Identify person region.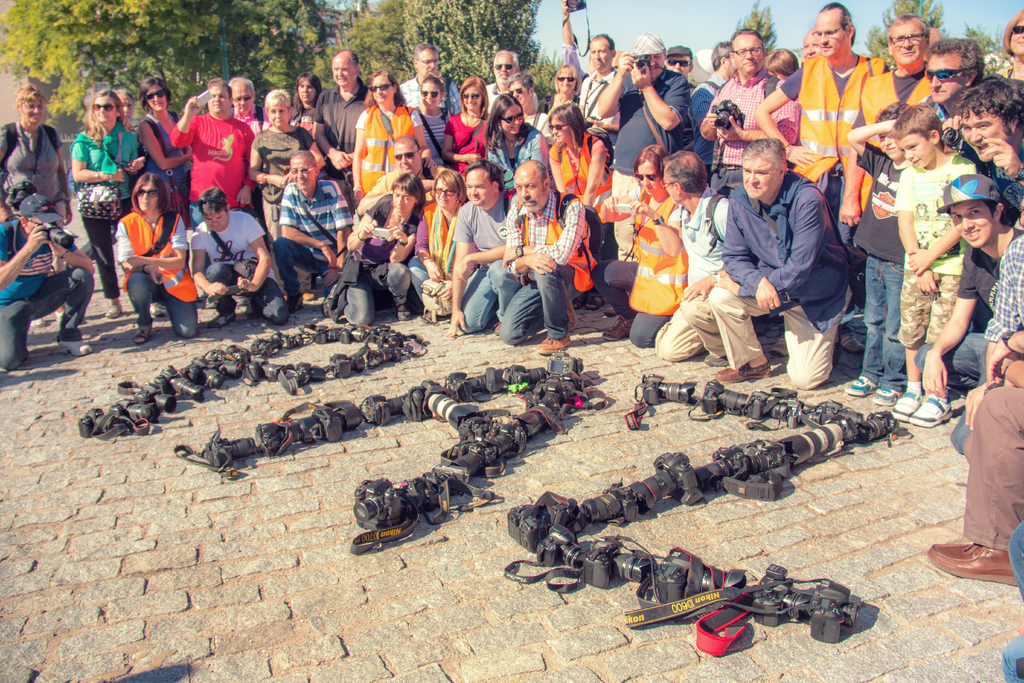
Region: [x1=967, y1=78, x2=1023, y2=181].
